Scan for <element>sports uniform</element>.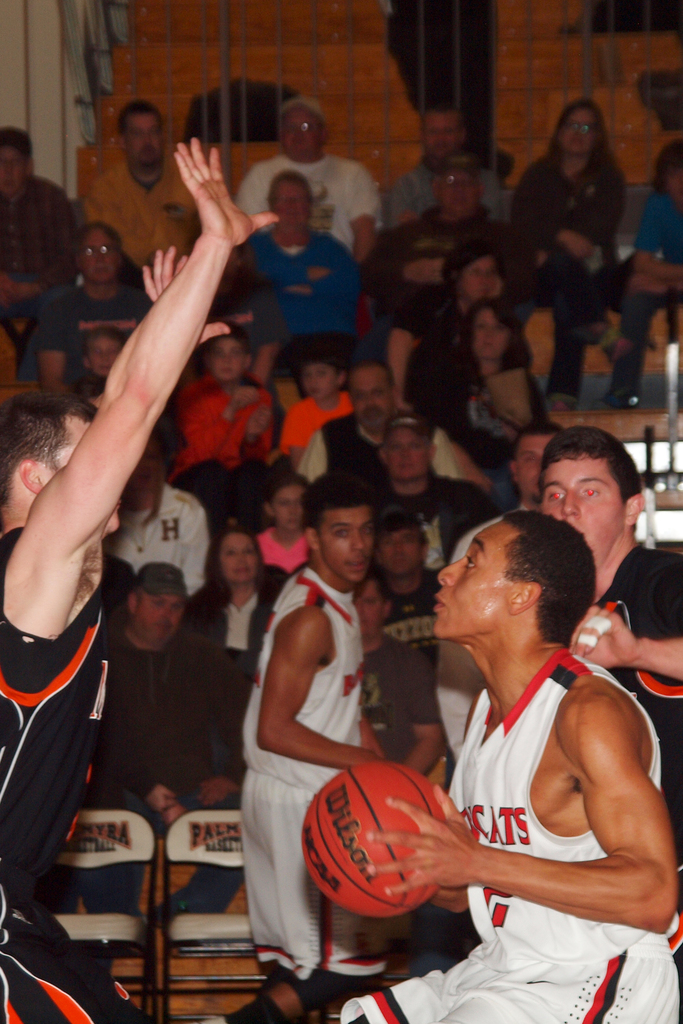
Scan result: bbox(338, 627, 682, 1023).
